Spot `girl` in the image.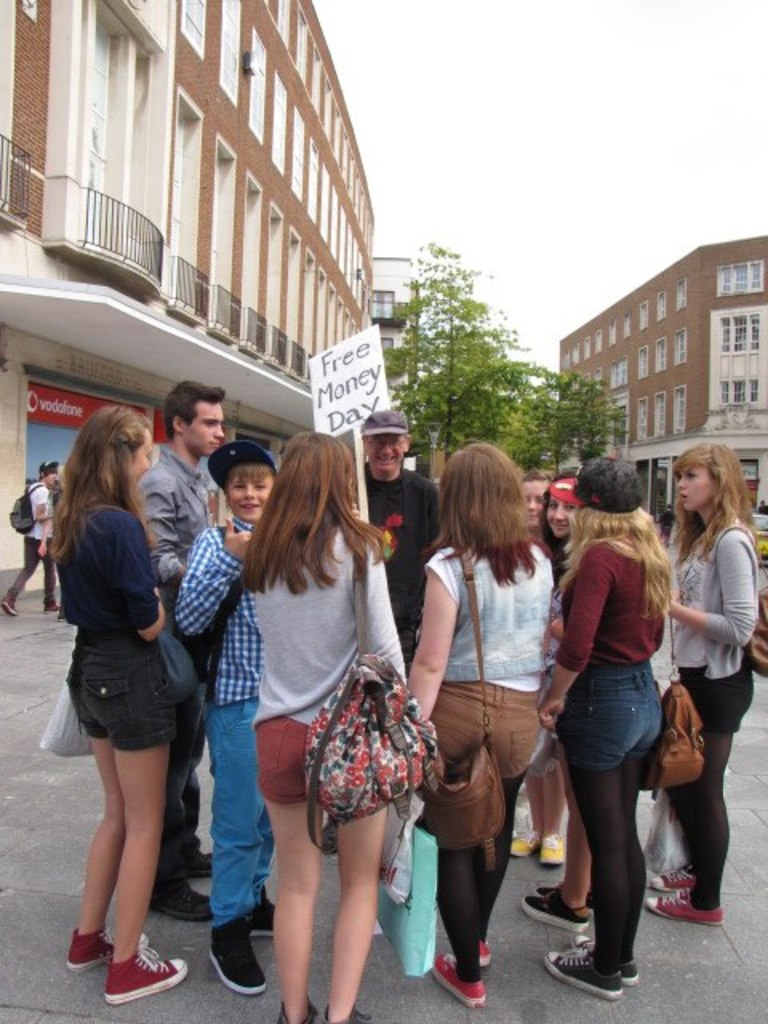
`girl` found at bbox=(250, 427, 406, 1019).
